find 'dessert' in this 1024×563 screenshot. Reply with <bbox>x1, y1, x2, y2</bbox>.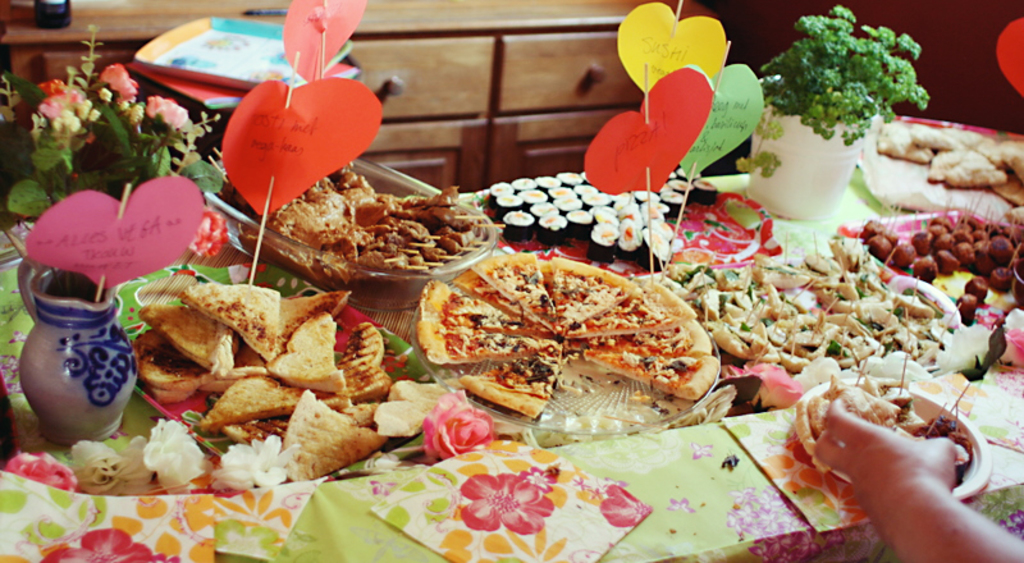
<bbox>695, 256, 956, 400</bbox>.
